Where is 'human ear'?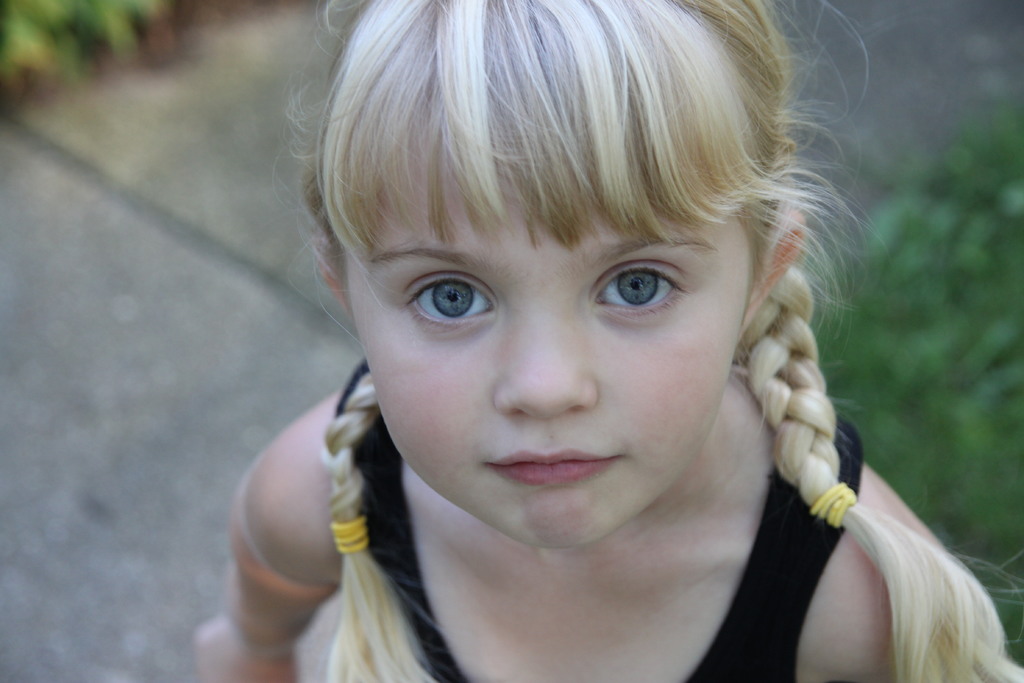
742:209:802:337.
